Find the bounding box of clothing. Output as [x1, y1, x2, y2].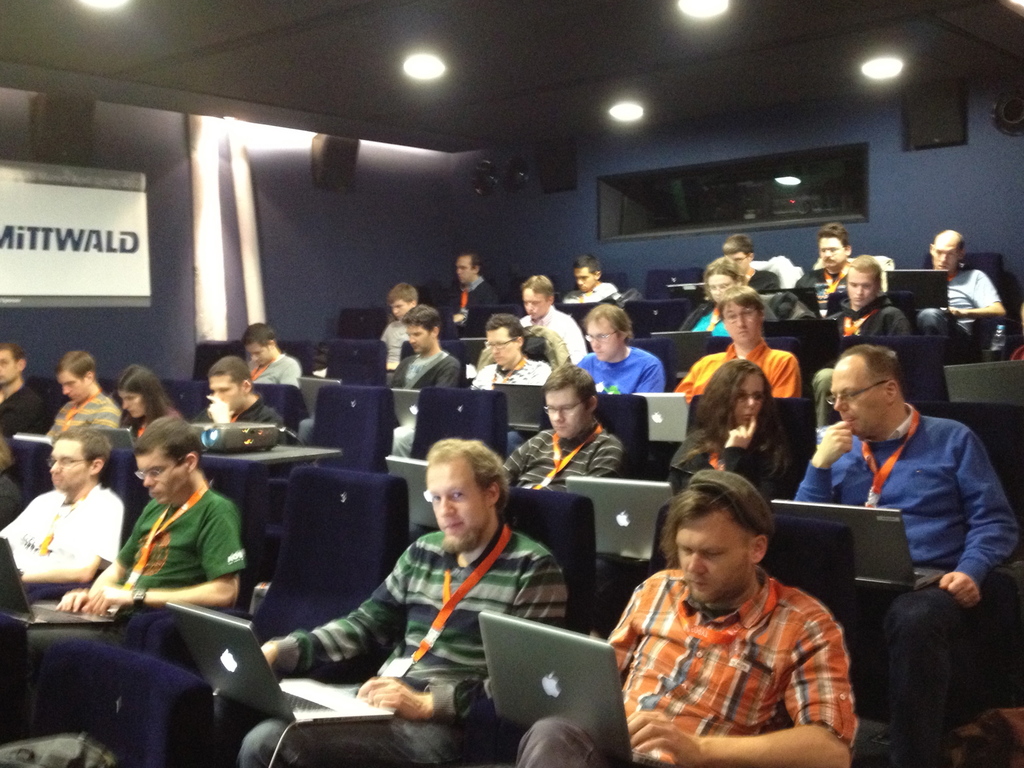
[42, 385, 120, 433].
